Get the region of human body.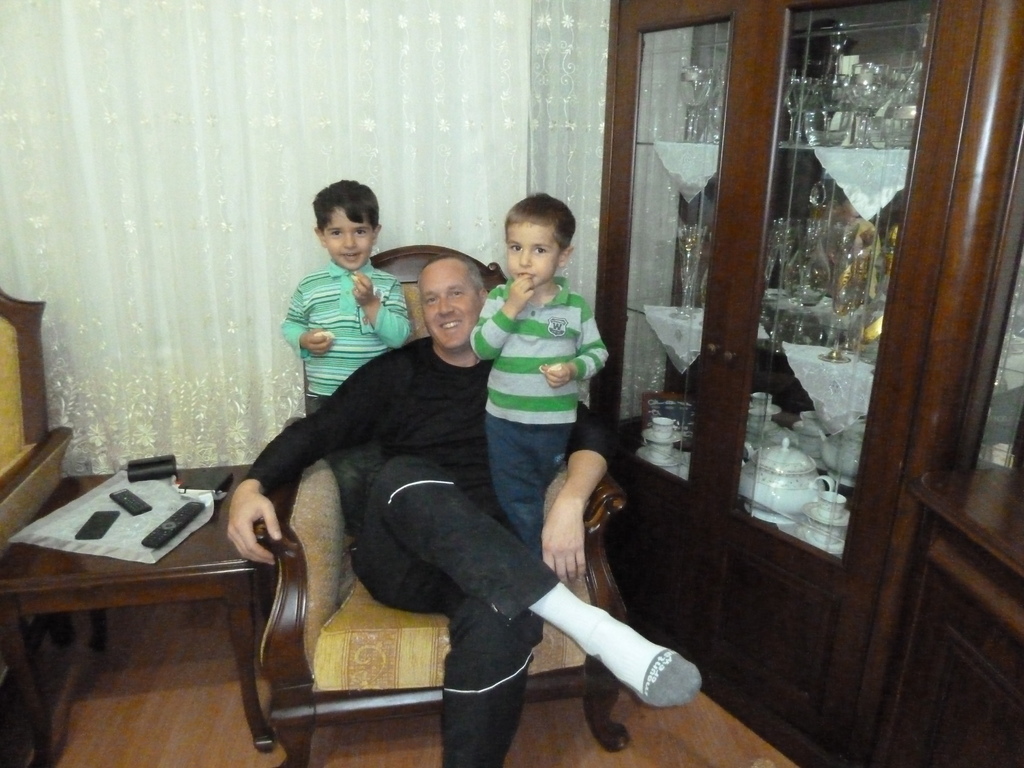
x1=230 y1=256 x2=702 y2=767.
